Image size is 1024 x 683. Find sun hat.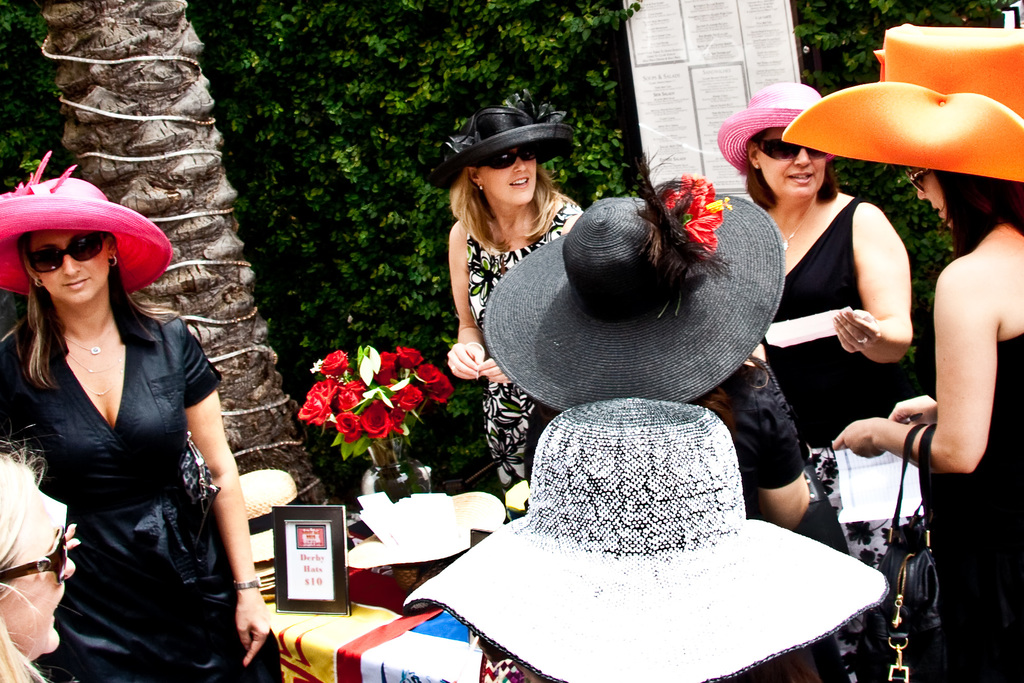
406 392 892 682.
